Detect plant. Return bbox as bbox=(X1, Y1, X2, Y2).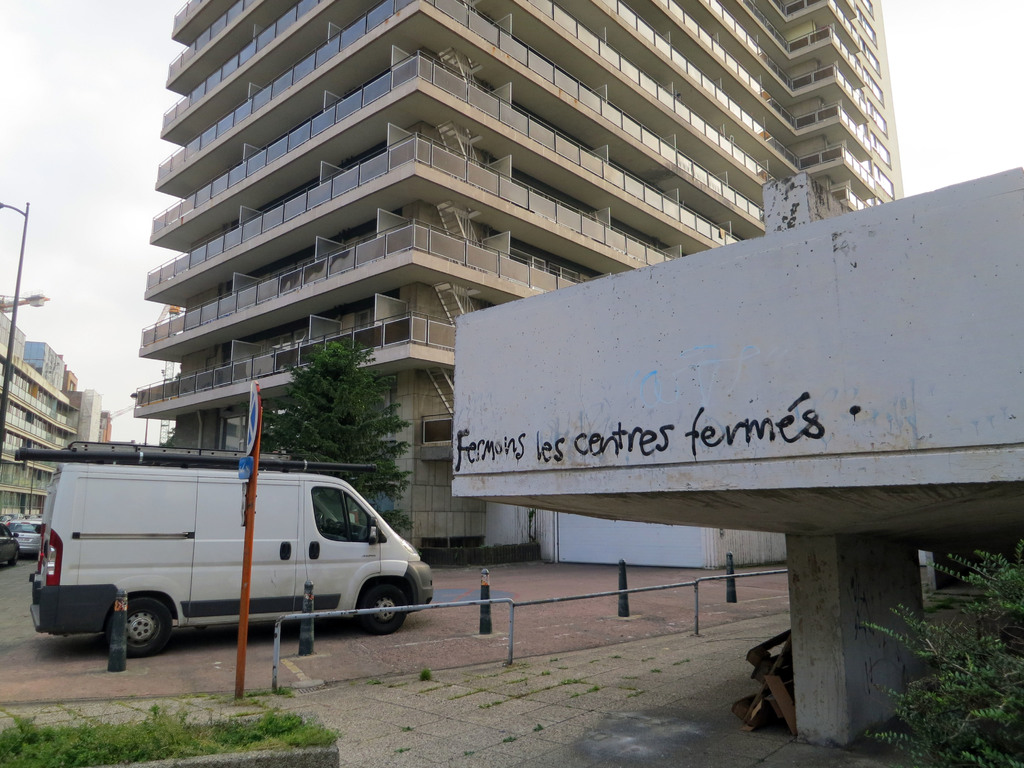
bbox=(538, 668, 552, 678).
